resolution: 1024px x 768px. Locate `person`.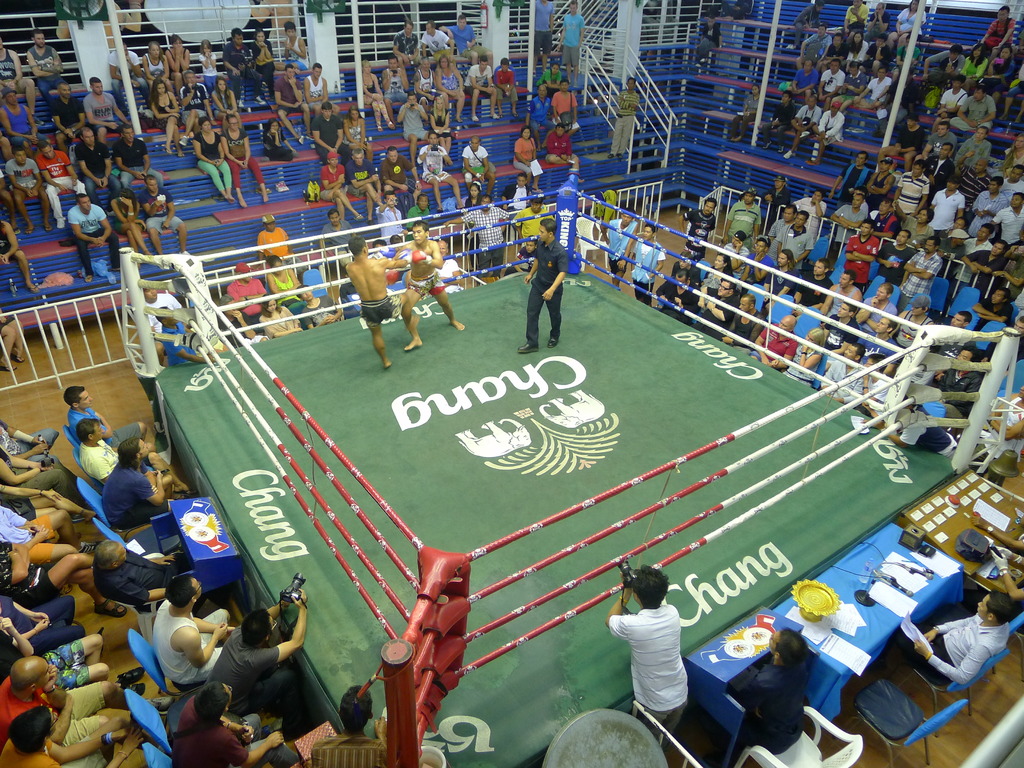
97:536:184:611.
